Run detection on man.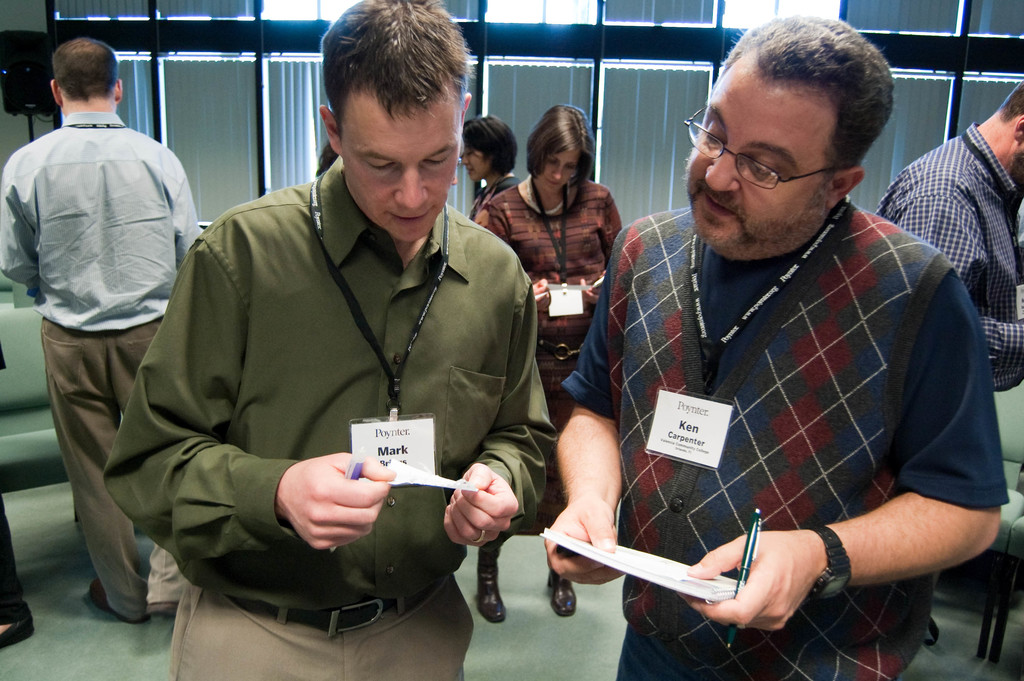
Result: <region>6, 37, 204, 607</region>.
